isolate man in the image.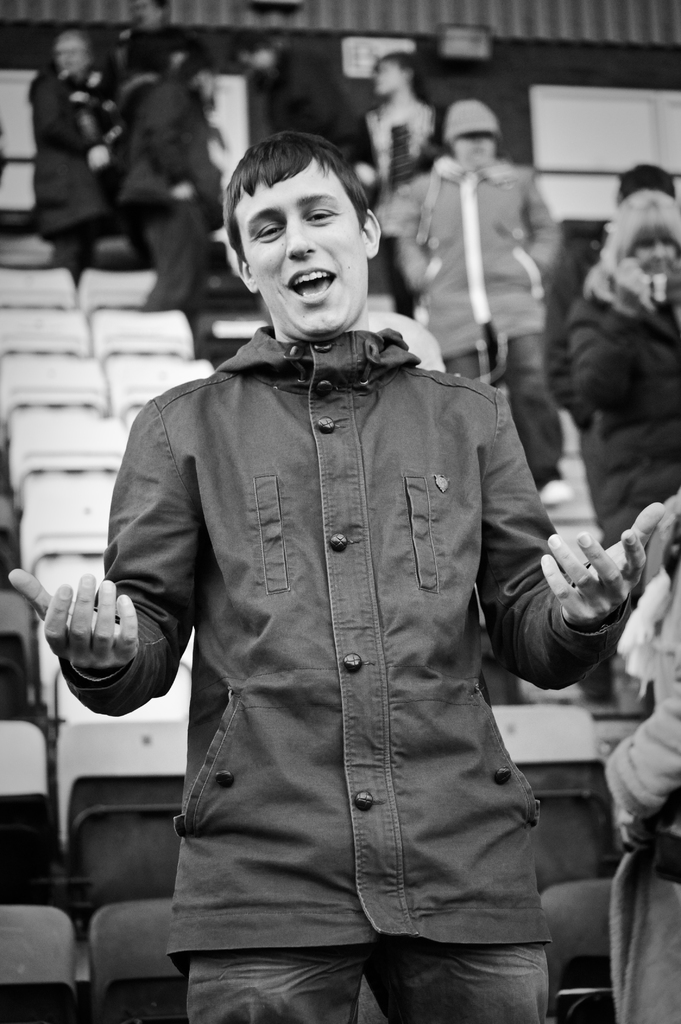
Isolated region: (229, 33, 374, 167).
